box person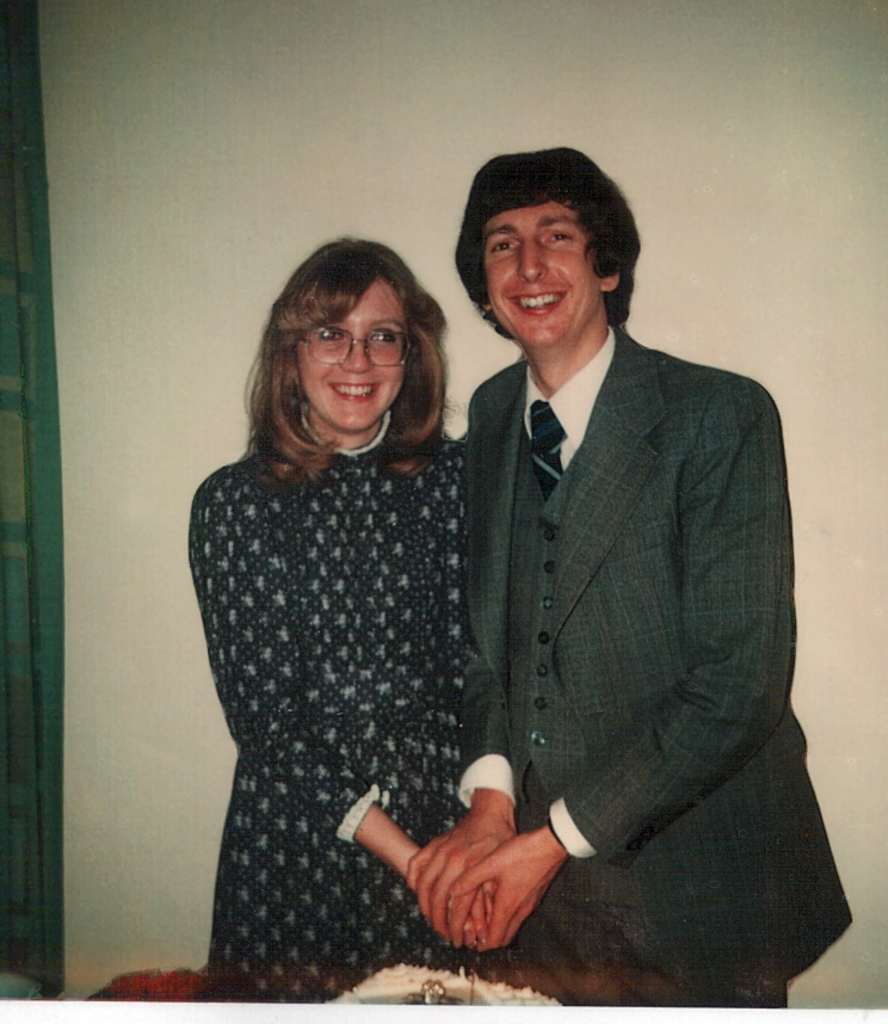
BBox(192, 236, 498, 1003)
